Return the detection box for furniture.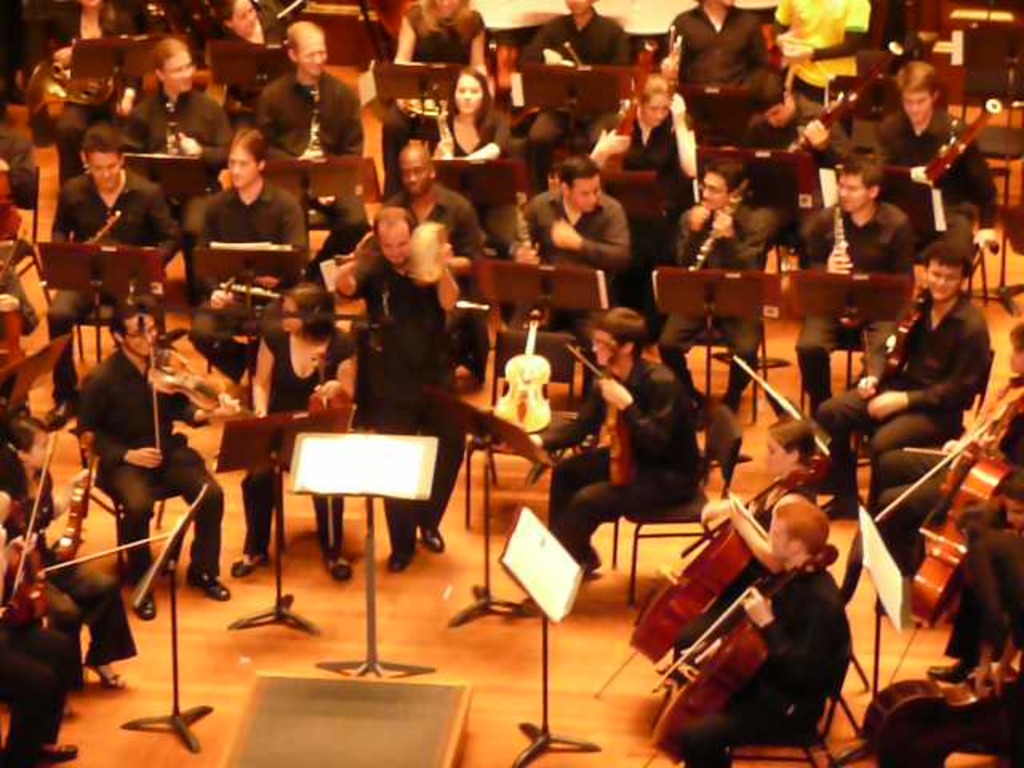
950, 59, 1022, 211.
